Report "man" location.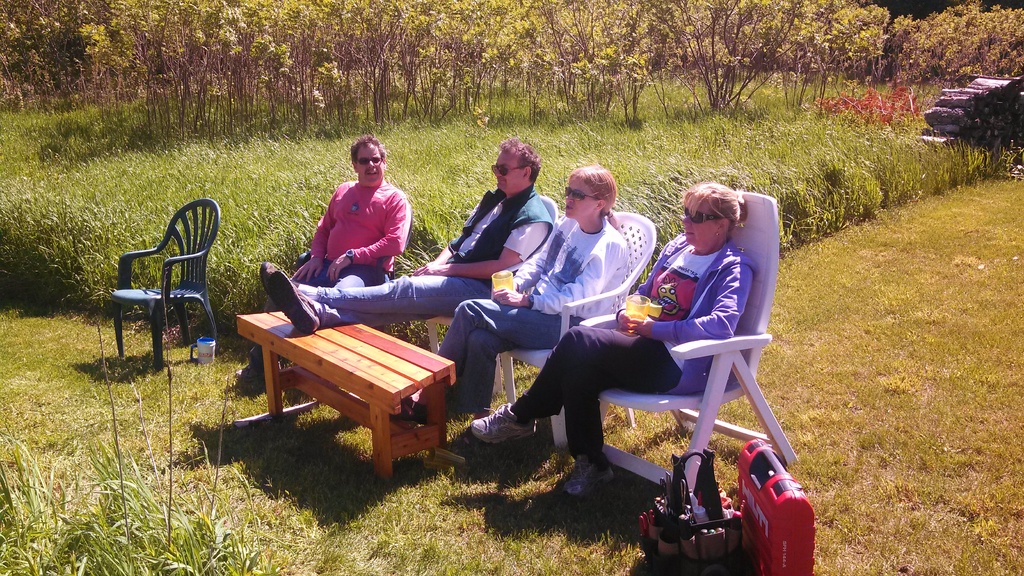
Report: box=[236, 132, 411, 391].
